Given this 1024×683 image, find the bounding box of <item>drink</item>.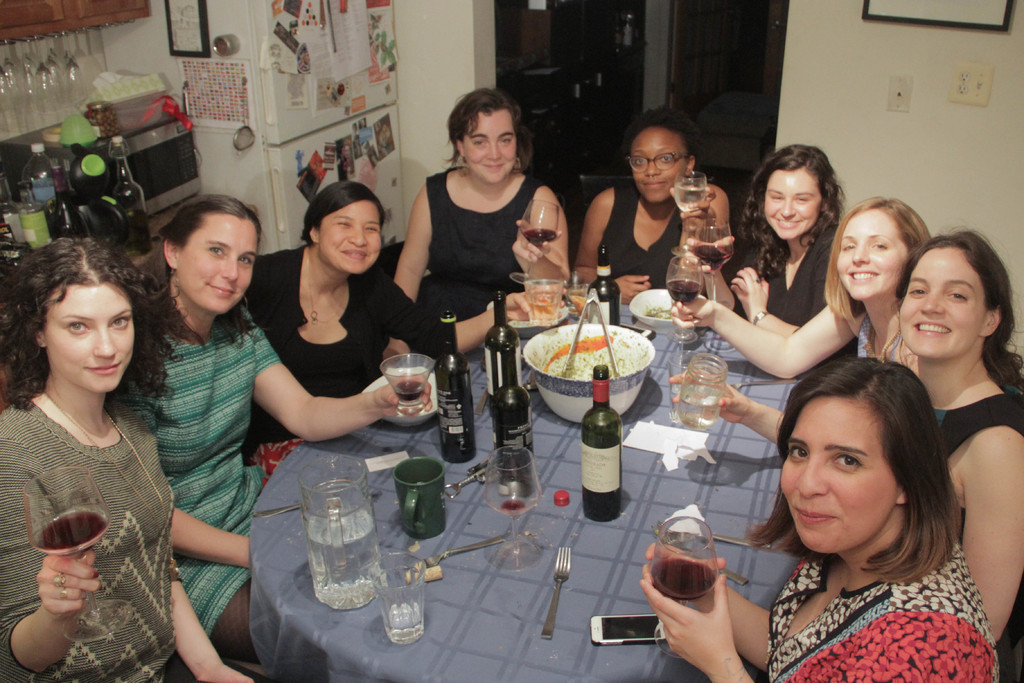
(662,276,699,304).
